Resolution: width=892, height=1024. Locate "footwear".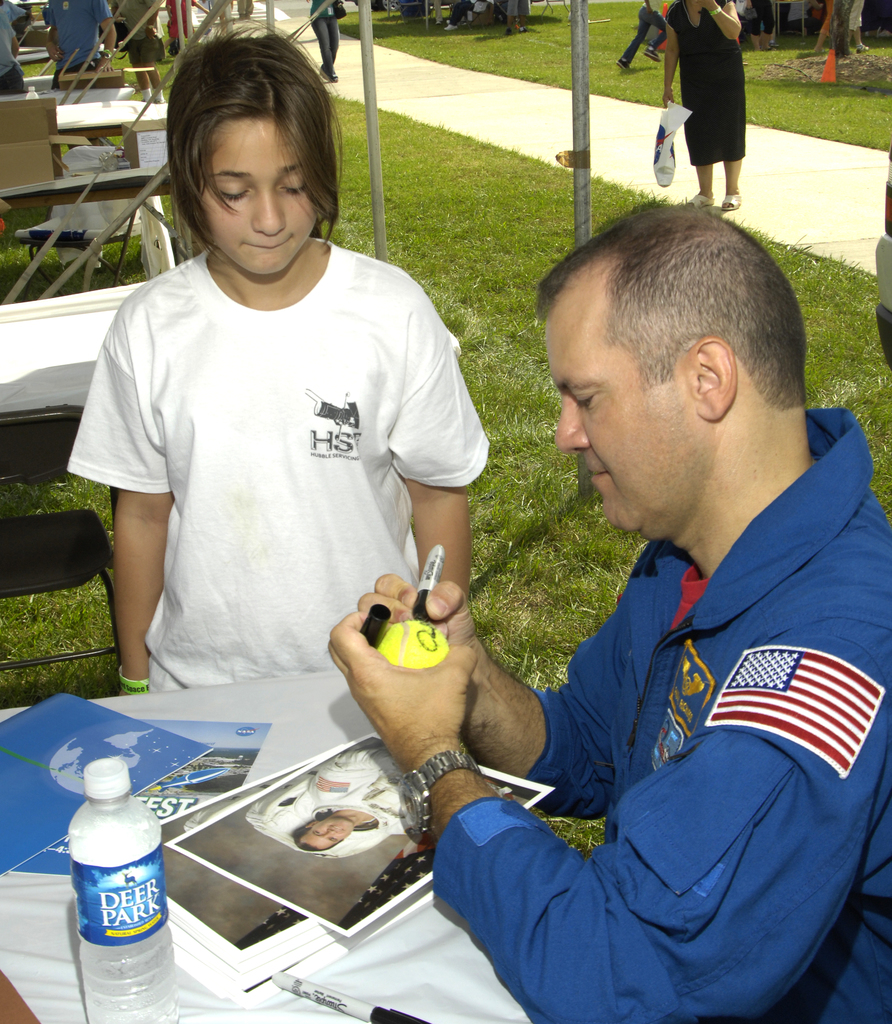
[686,190,712,207].
